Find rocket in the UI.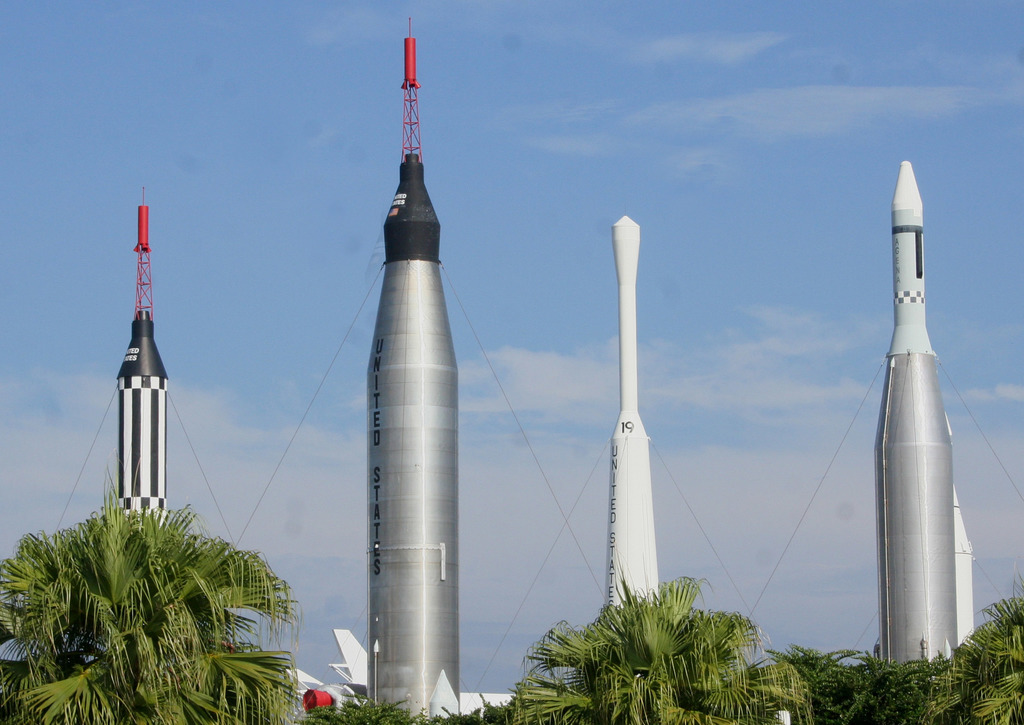
UI element at select_region(605, 218, 664, 622).
